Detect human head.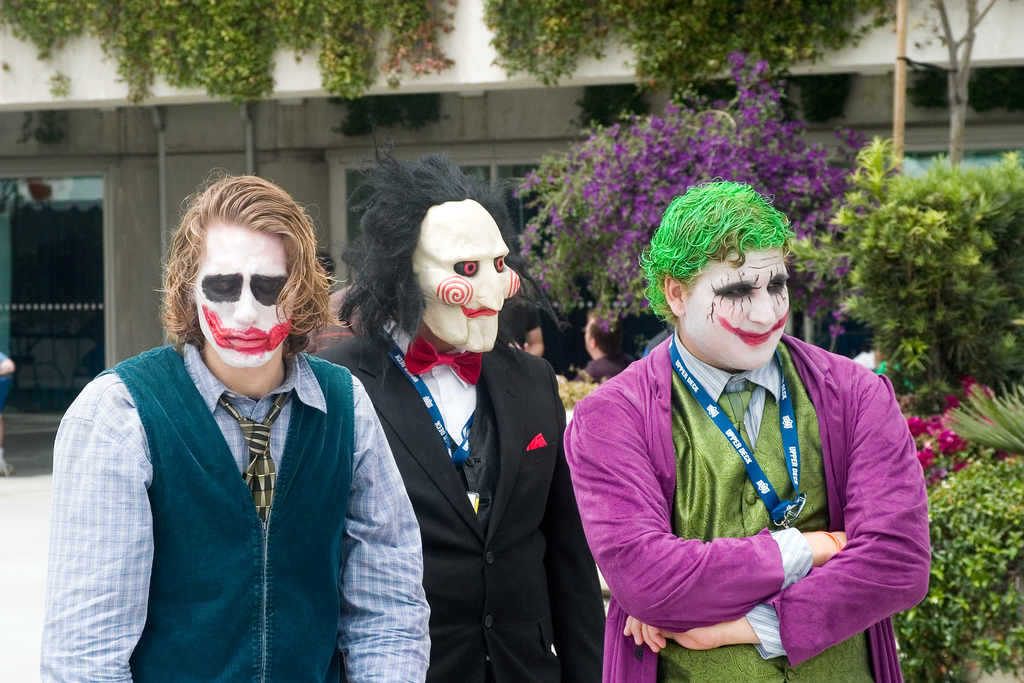
Detected at rect(170, 174, 315, 371).
